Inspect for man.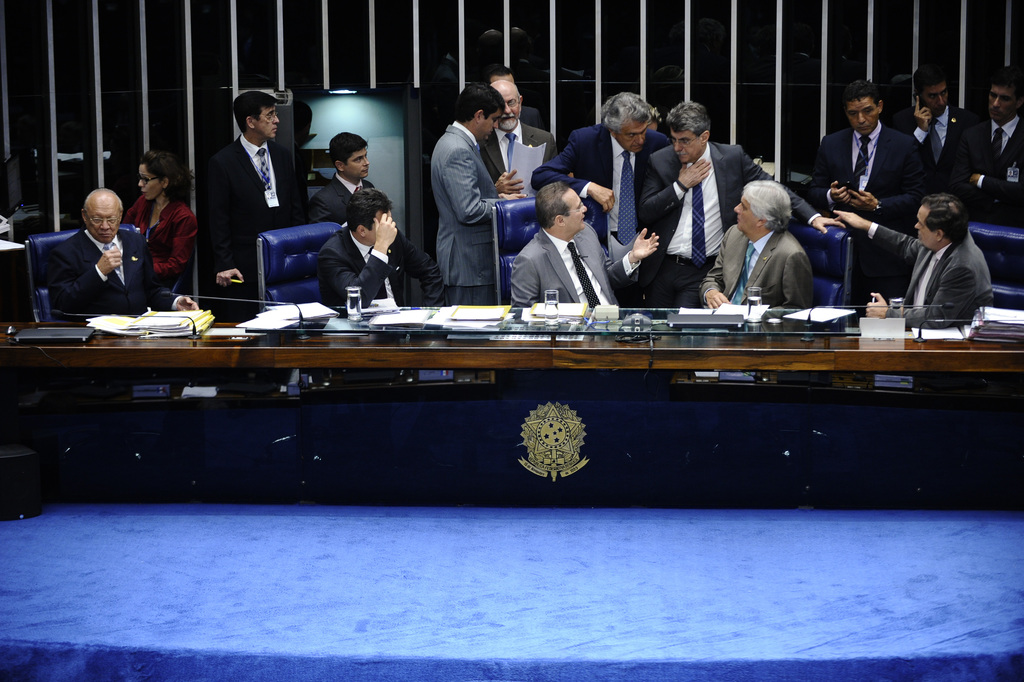
Inspection: (309, 129, 382, 225).
